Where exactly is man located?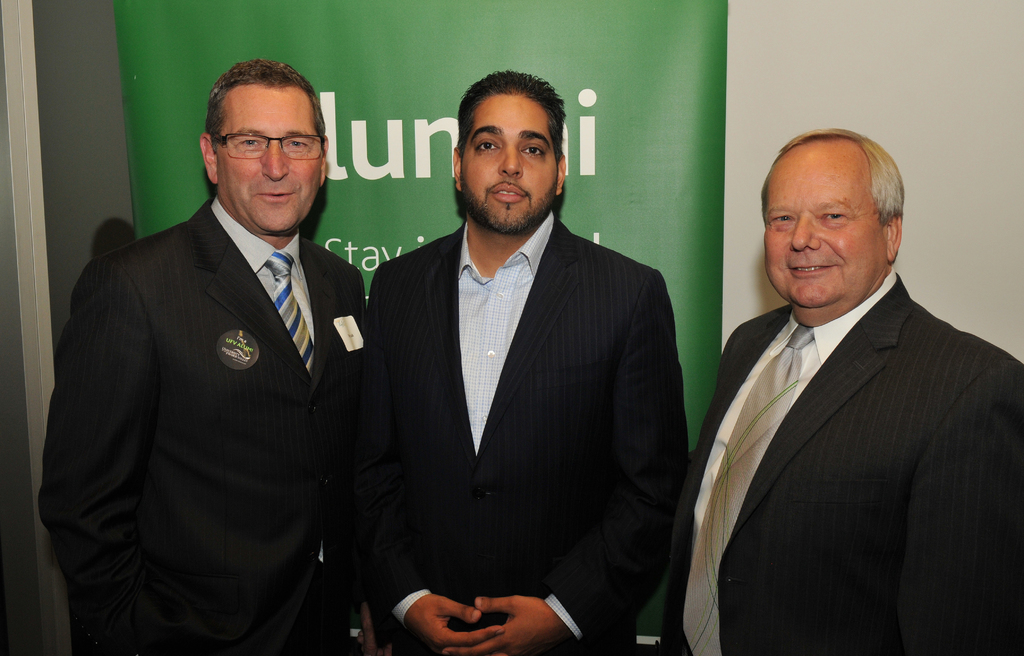
Its bounding box is select_region(661, 128, 1022, 655).
